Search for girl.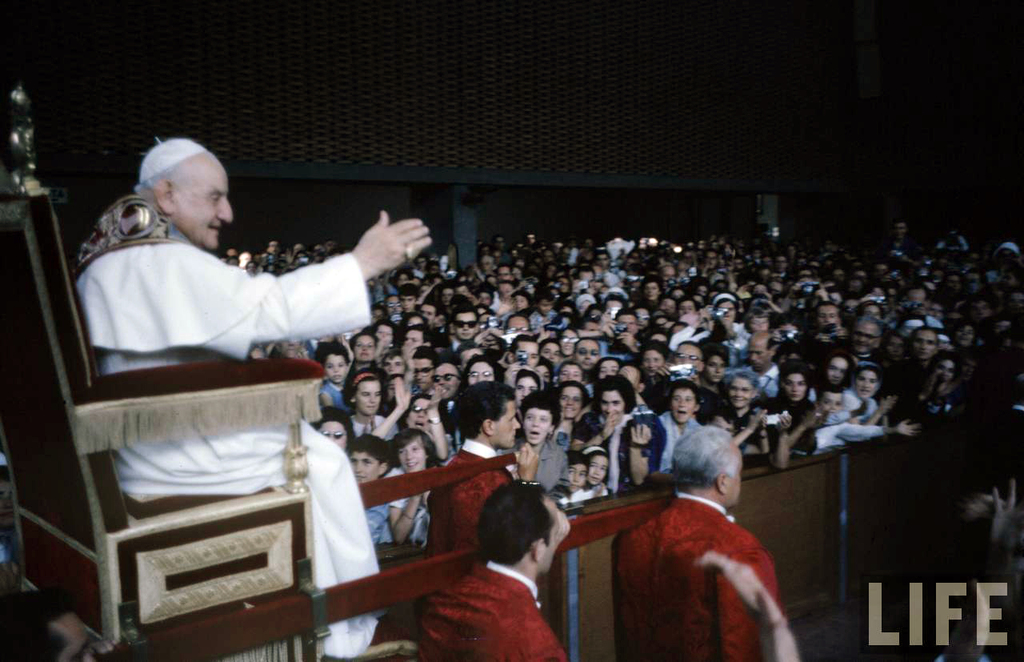
Found at 582/447/610/499.
